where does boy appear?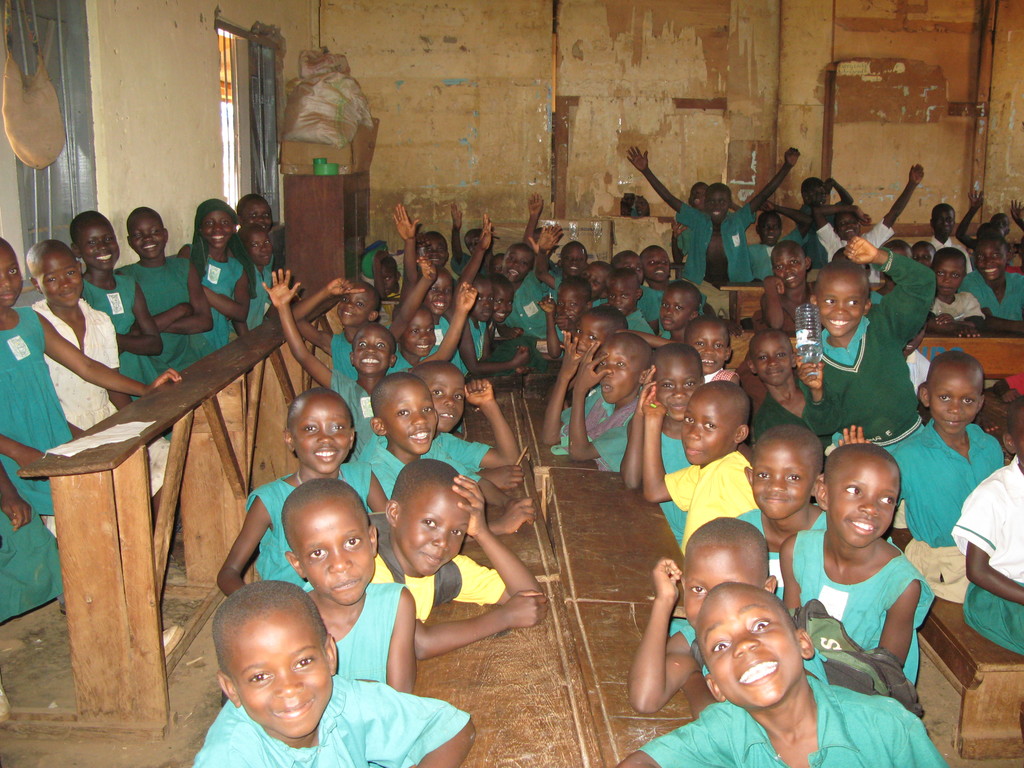
Appears at box=[541, 328, 652, 466].
